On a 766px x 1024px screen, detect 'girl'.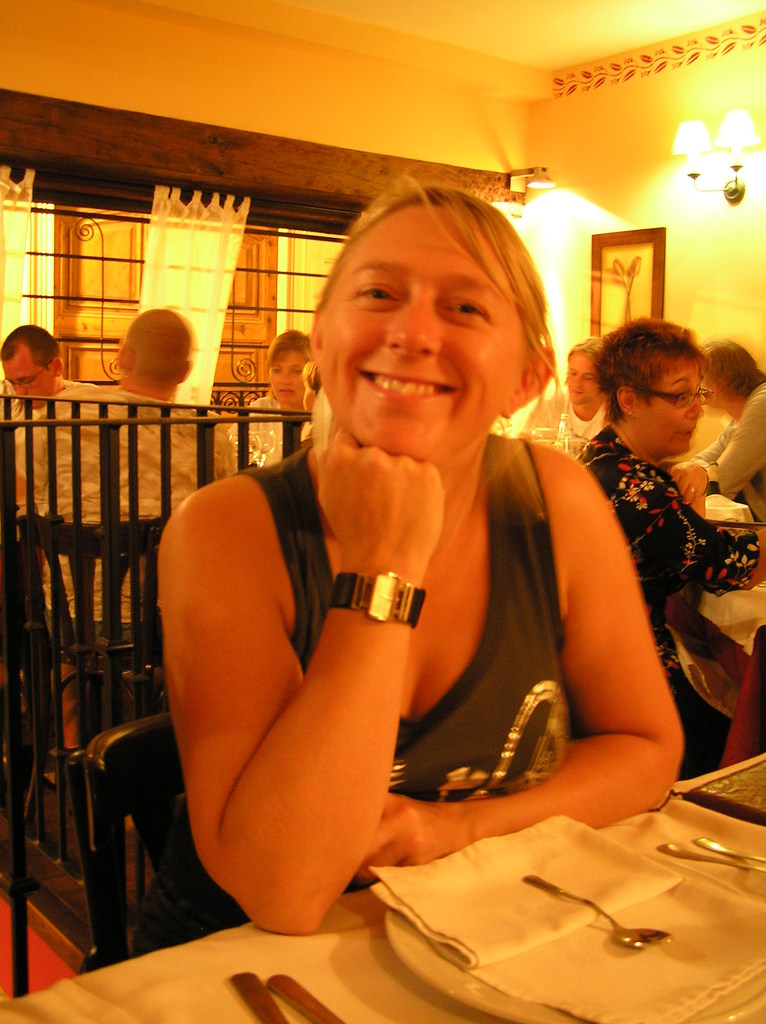
228:331:314:465.
